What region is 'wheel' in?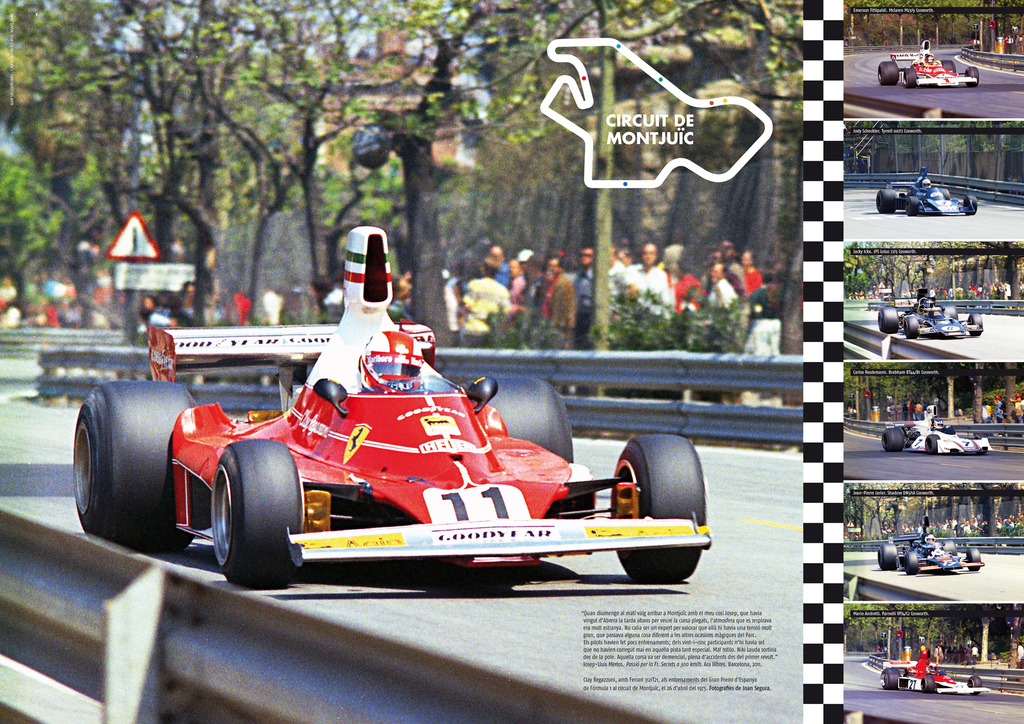
<box>964,551,980,569</box>.
